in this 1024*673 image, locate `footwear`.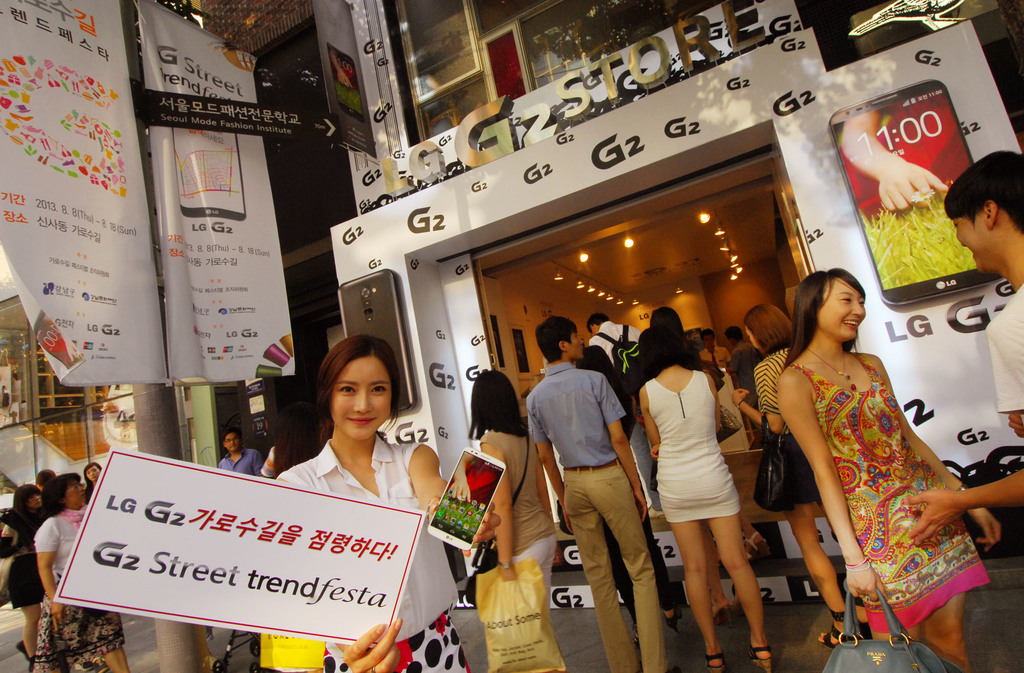
Bounding box: left=748, top=644, right=774, bottom=672.
